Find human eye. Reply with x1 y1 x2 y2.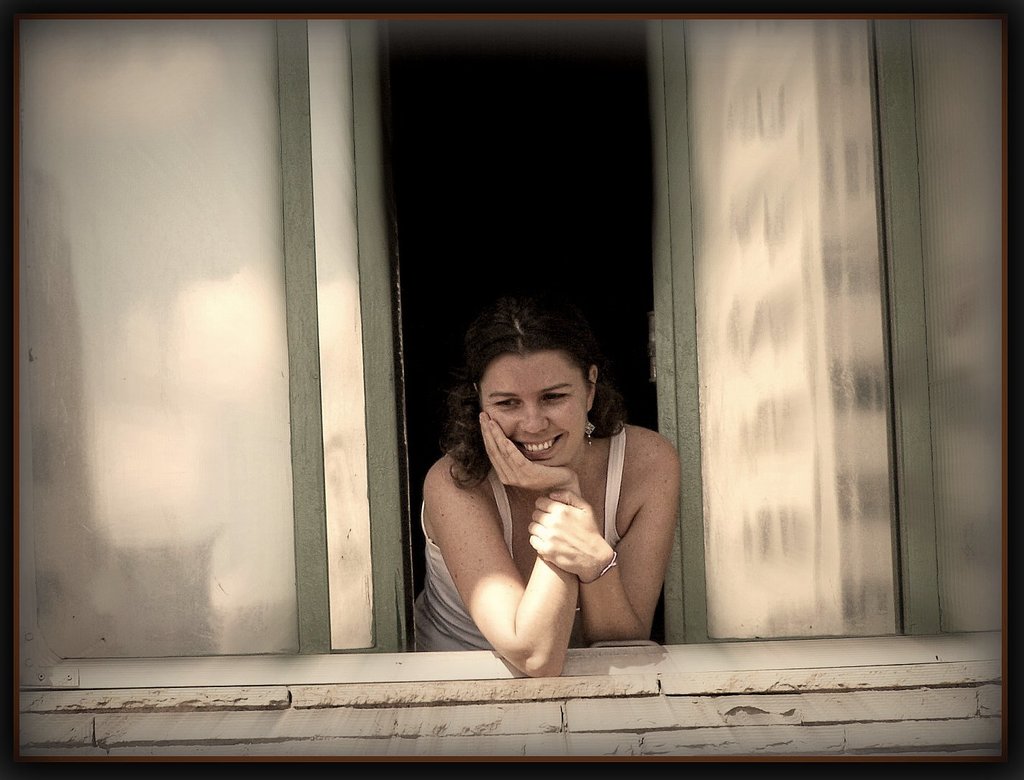
532 388 576 407.
